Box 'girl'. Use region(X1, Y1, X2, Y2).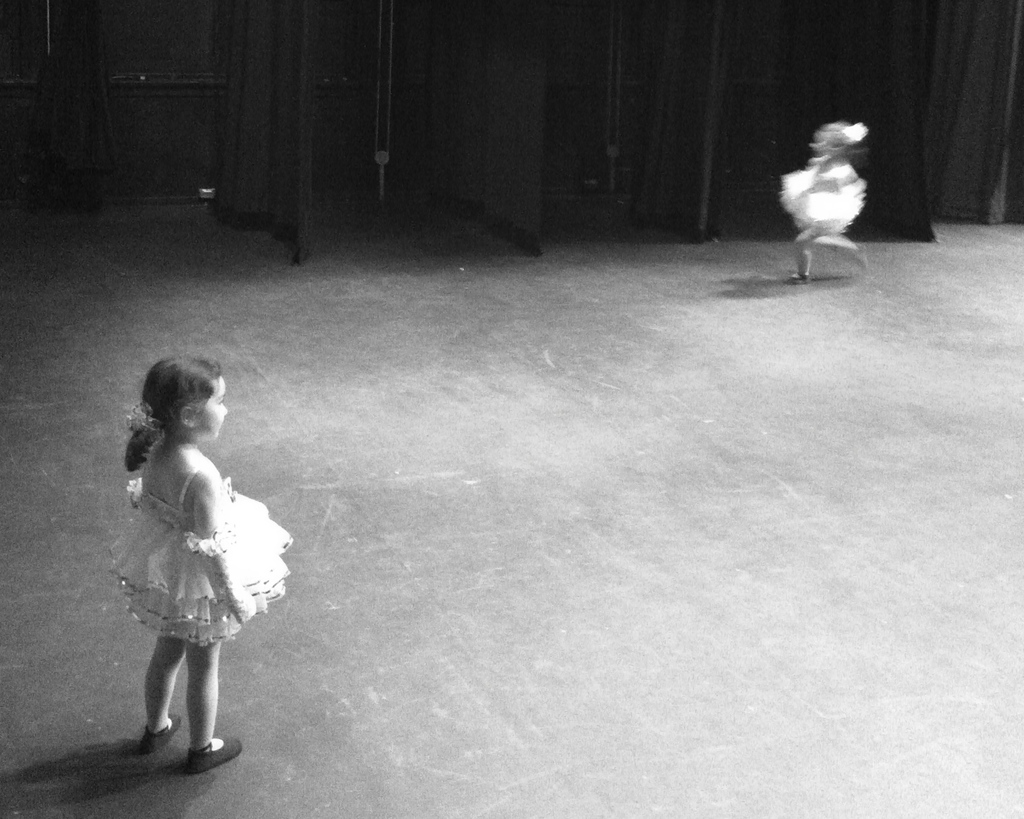
region(110, 359, 293, 767).
